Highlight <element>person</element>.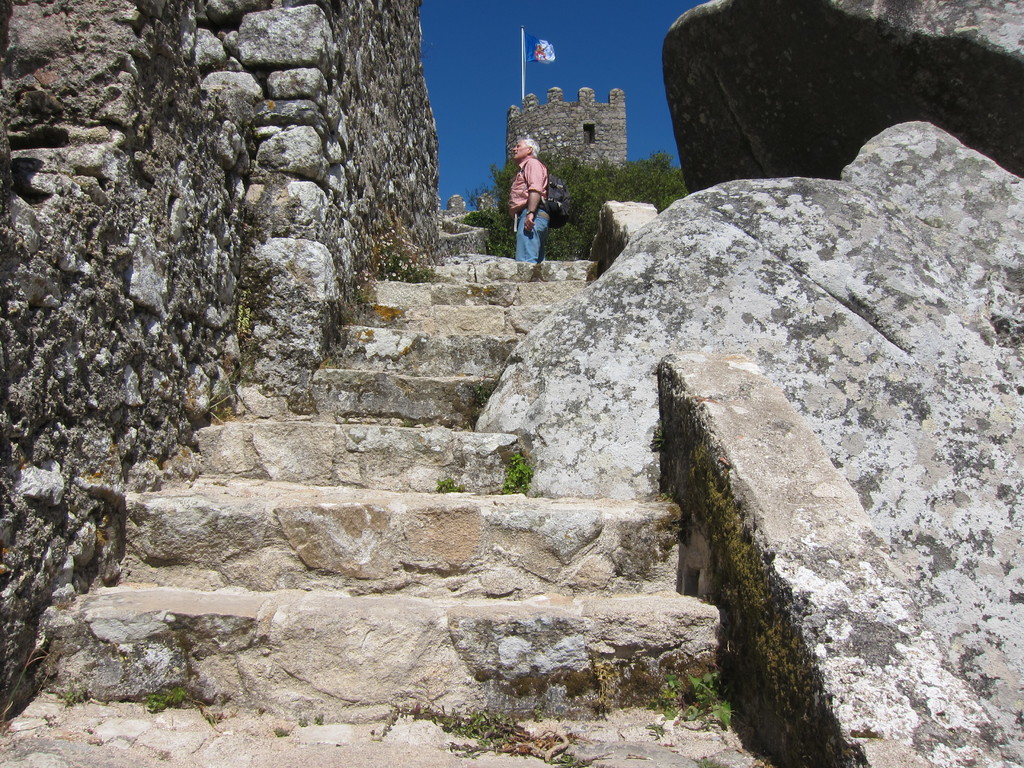
Highlighted region: locate(505, 121, 561, 263).
